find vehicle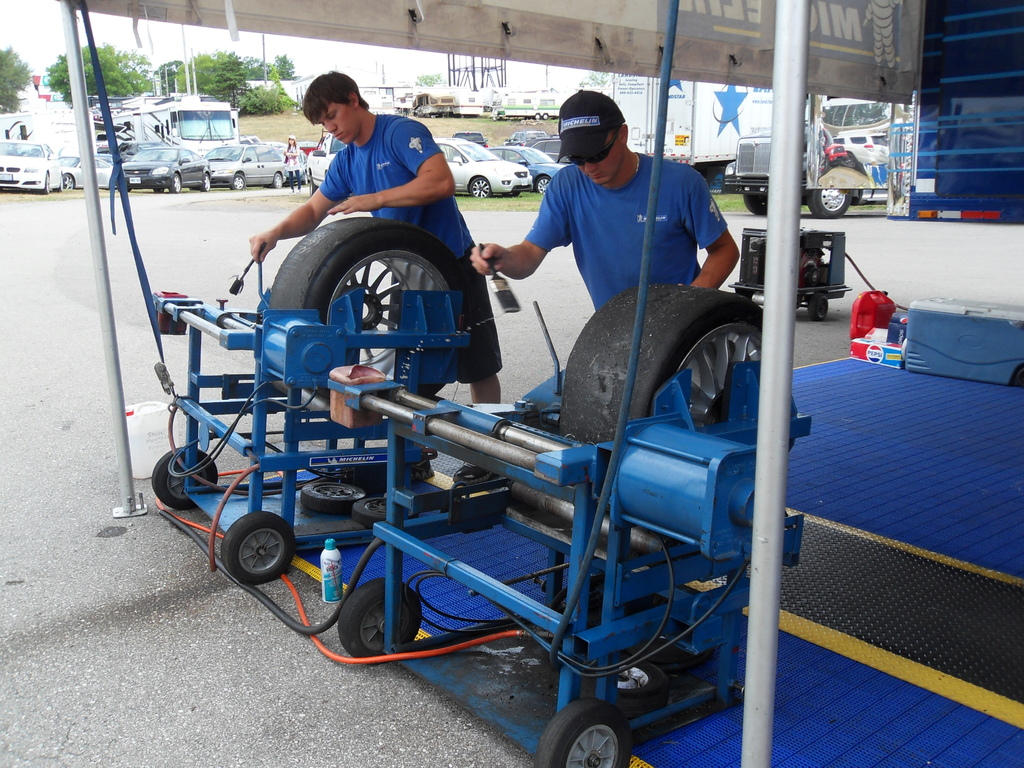
x1=464, y1=134, x2=488, y2=150
